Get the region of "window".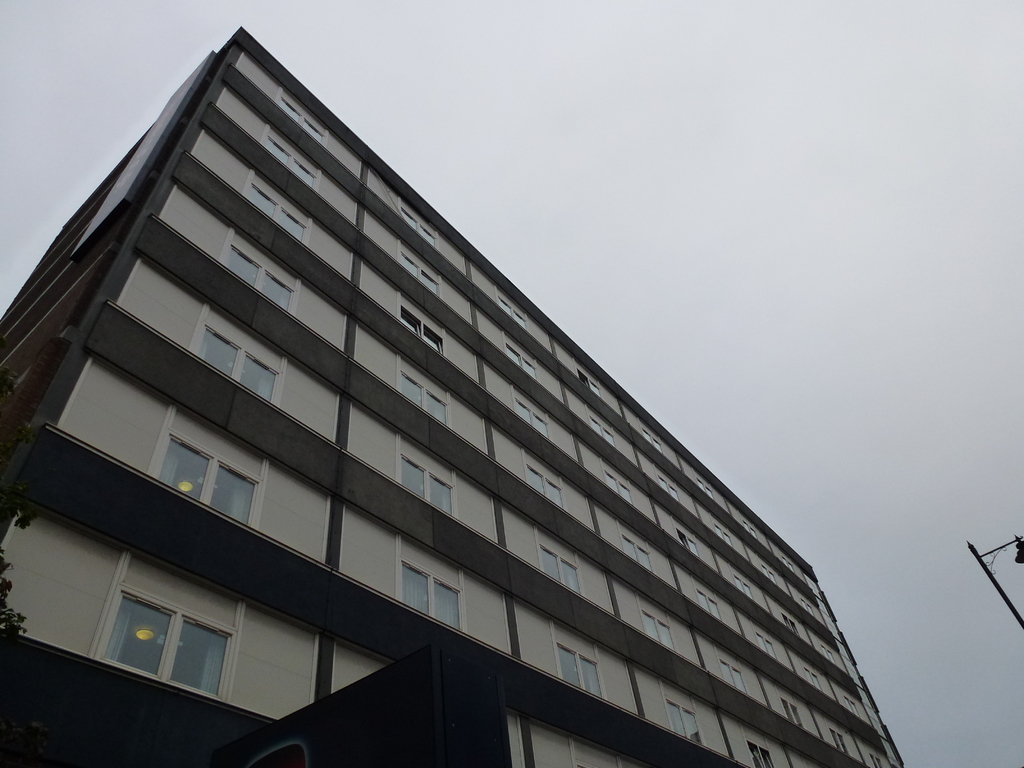
[left=760, top=557, right=776, bottom=586].
